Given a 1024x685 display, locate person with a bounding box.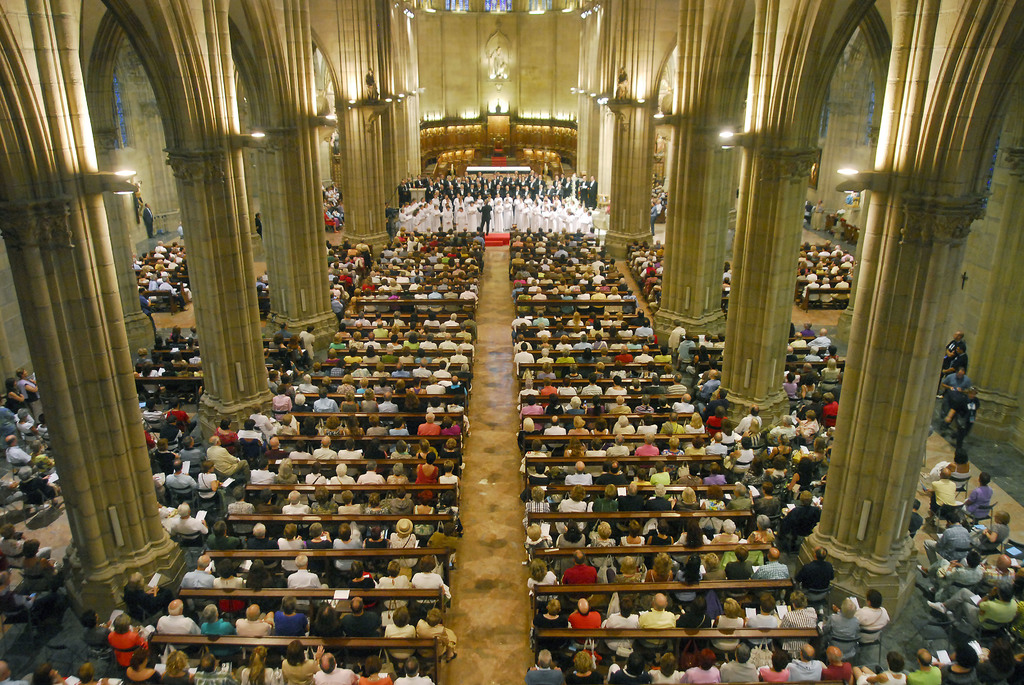
Located: bbox=(687, 432, 707, 459).
